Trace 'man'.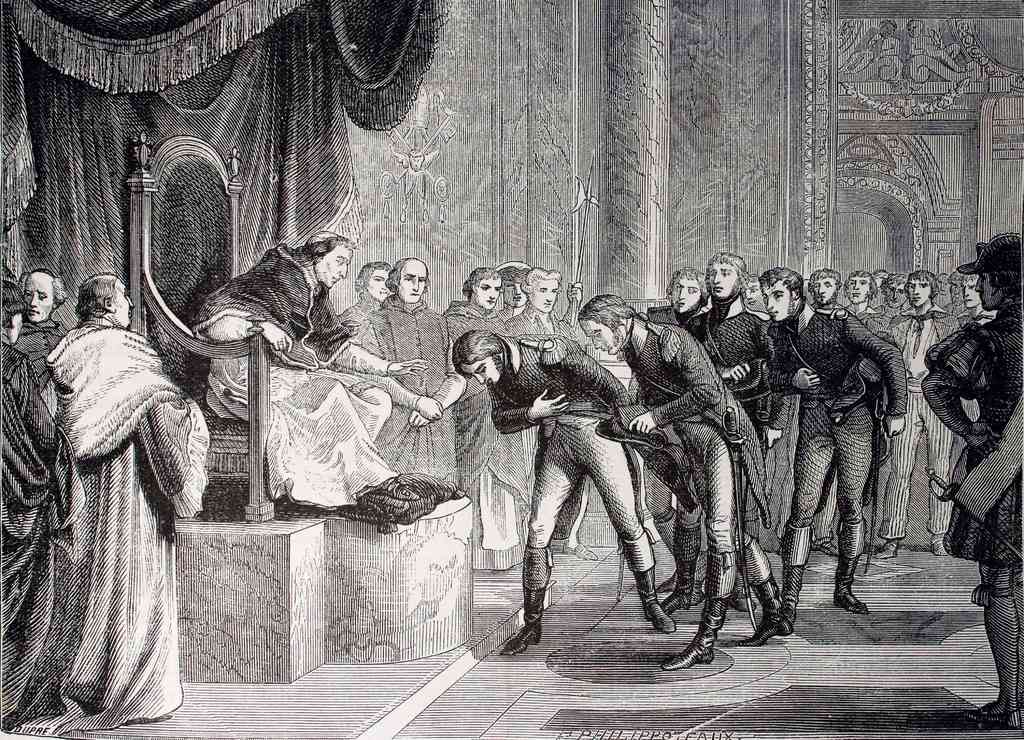
Traced to 26/268/223/737.
